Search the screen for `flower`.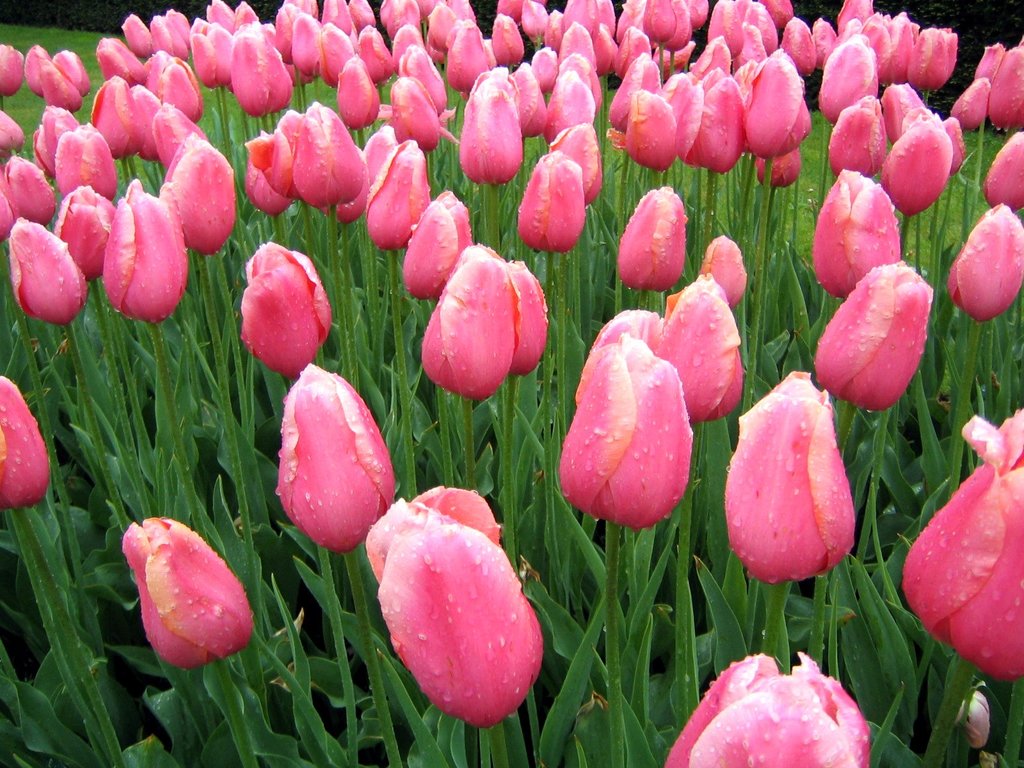
Found at region(276, 366, 394, 549).
